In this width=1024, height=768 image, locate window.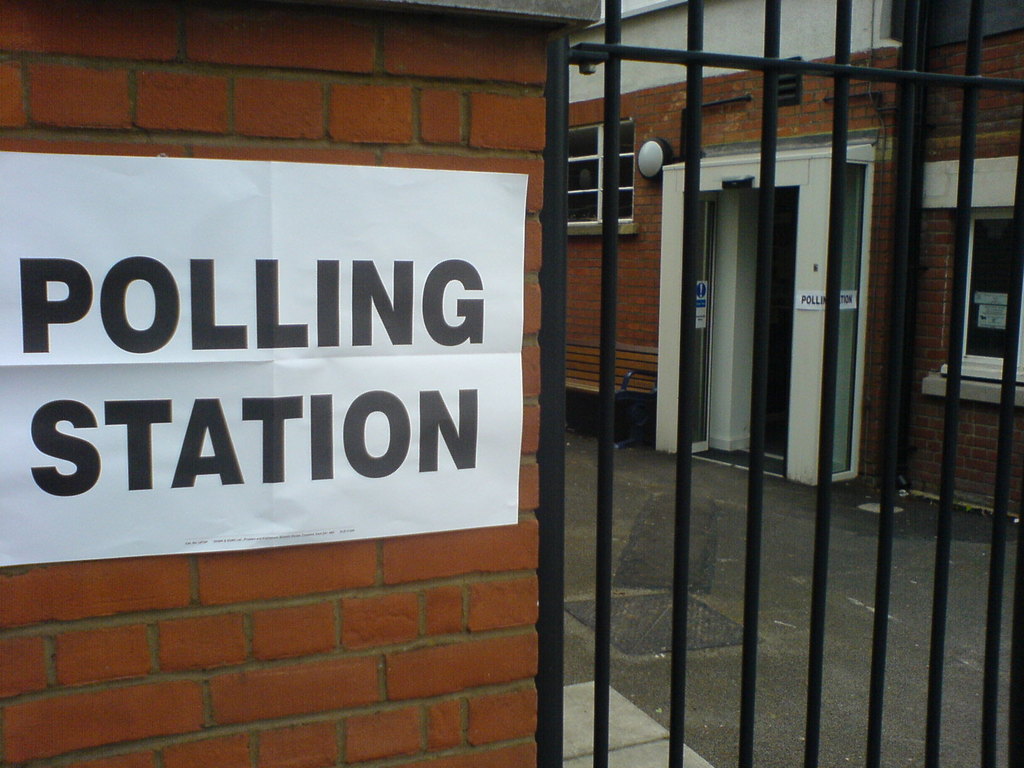
Bounding box: bbox=[564, 119, 643, 237].
